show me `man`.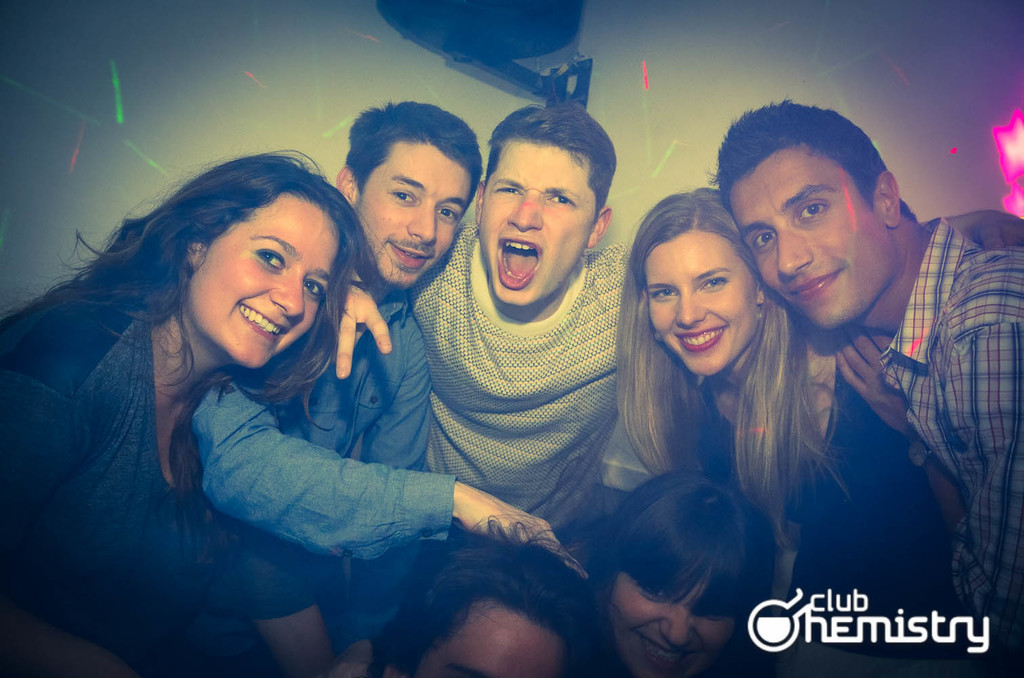
`man` is here: <box>412,101,641,541</box>.
